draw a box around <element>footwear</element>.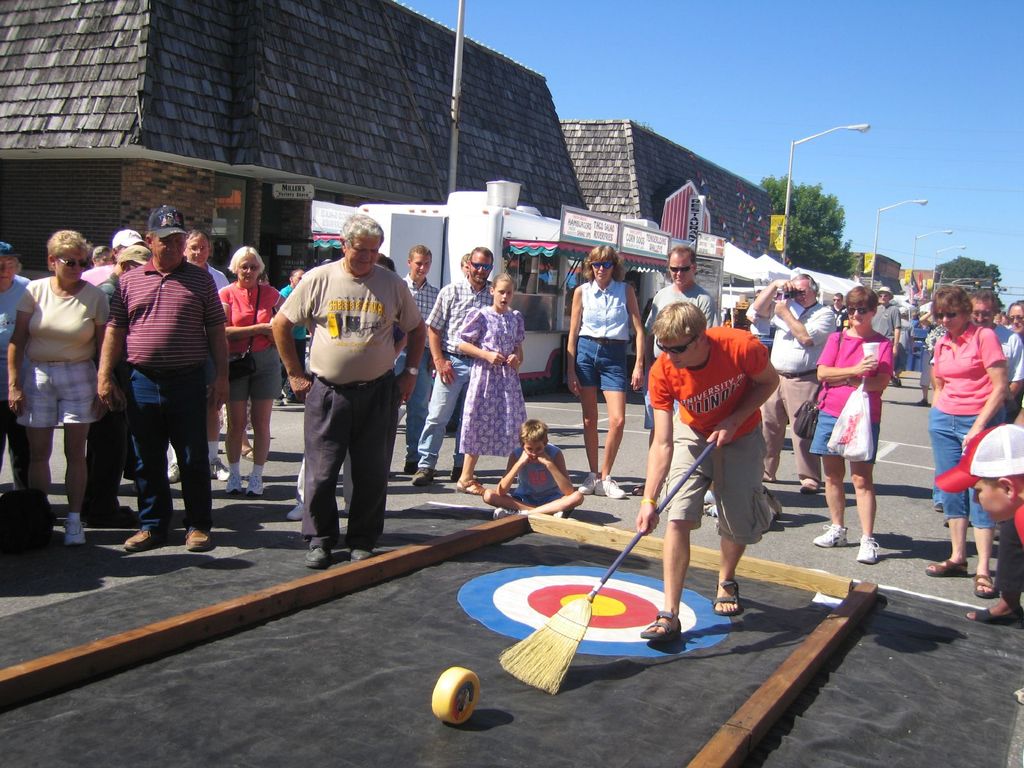
(411,465,433,492).
